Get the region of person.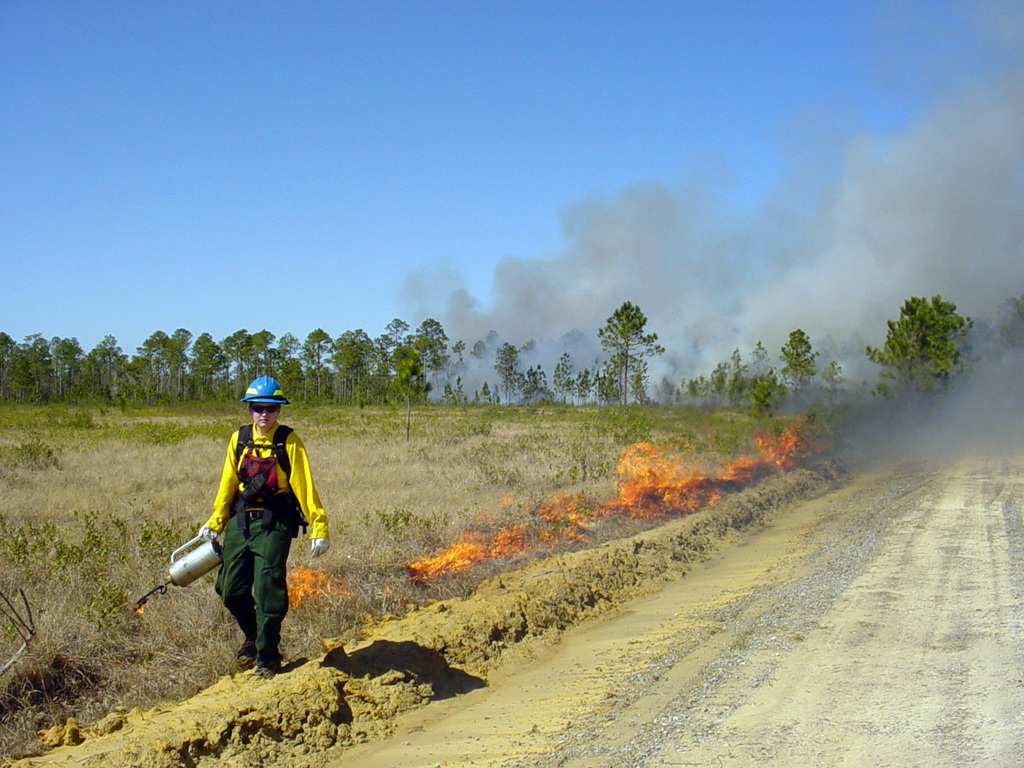
196/373/335/683.
